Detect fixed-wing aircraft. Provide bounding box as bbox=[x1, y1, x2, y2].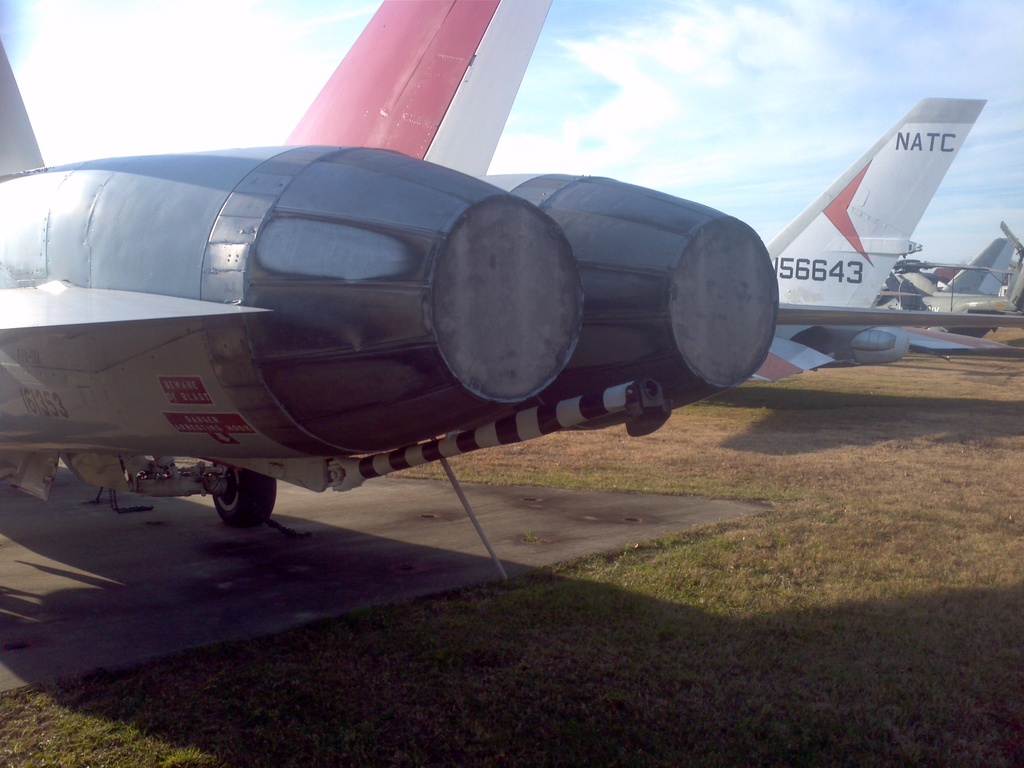
bbox=[0, 0, 779, 530].
